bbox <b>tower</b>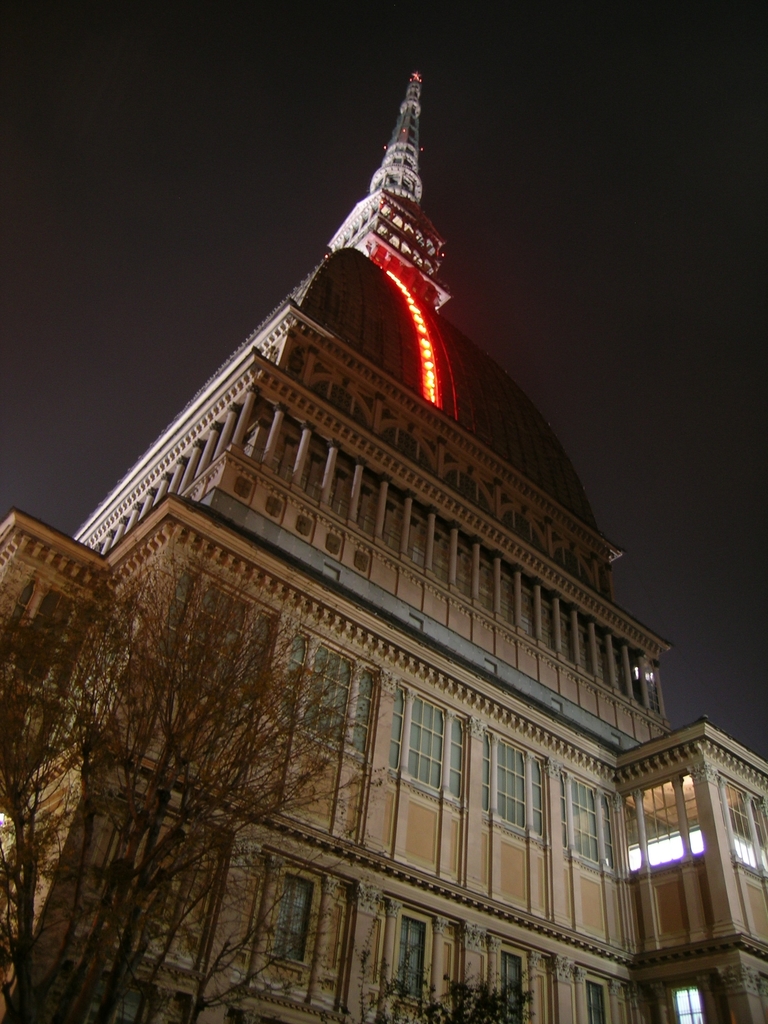
[45, 46, 733, 966]
